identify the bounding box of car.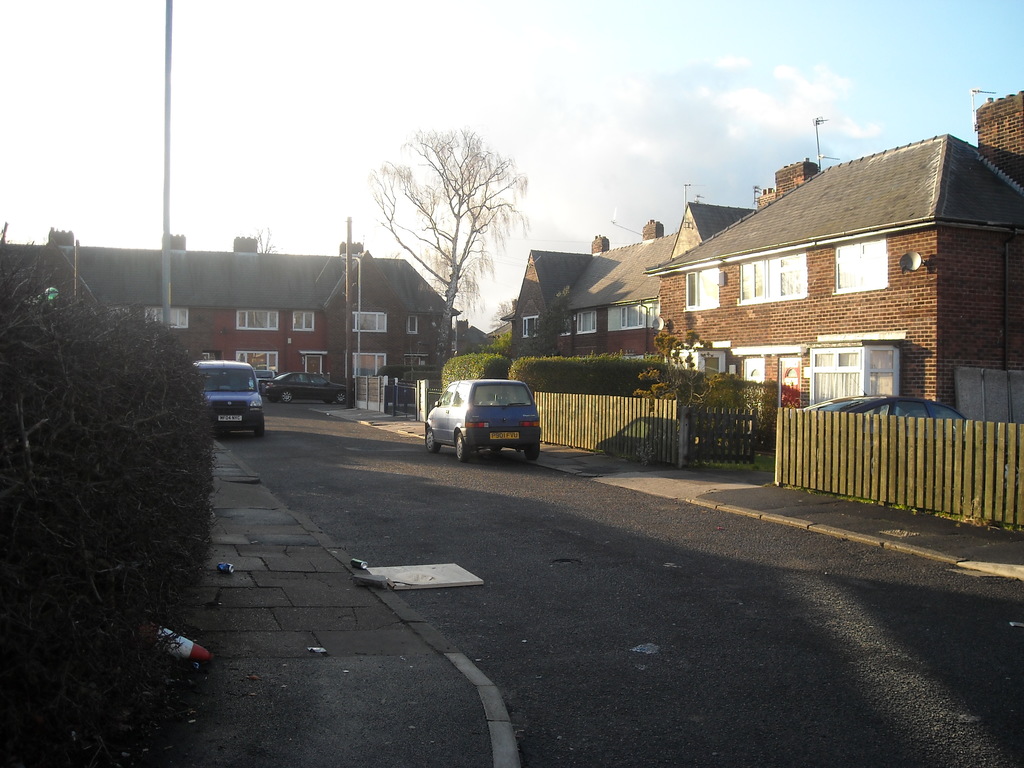
(x1=801, y1=395, x2=969, y2=424).
